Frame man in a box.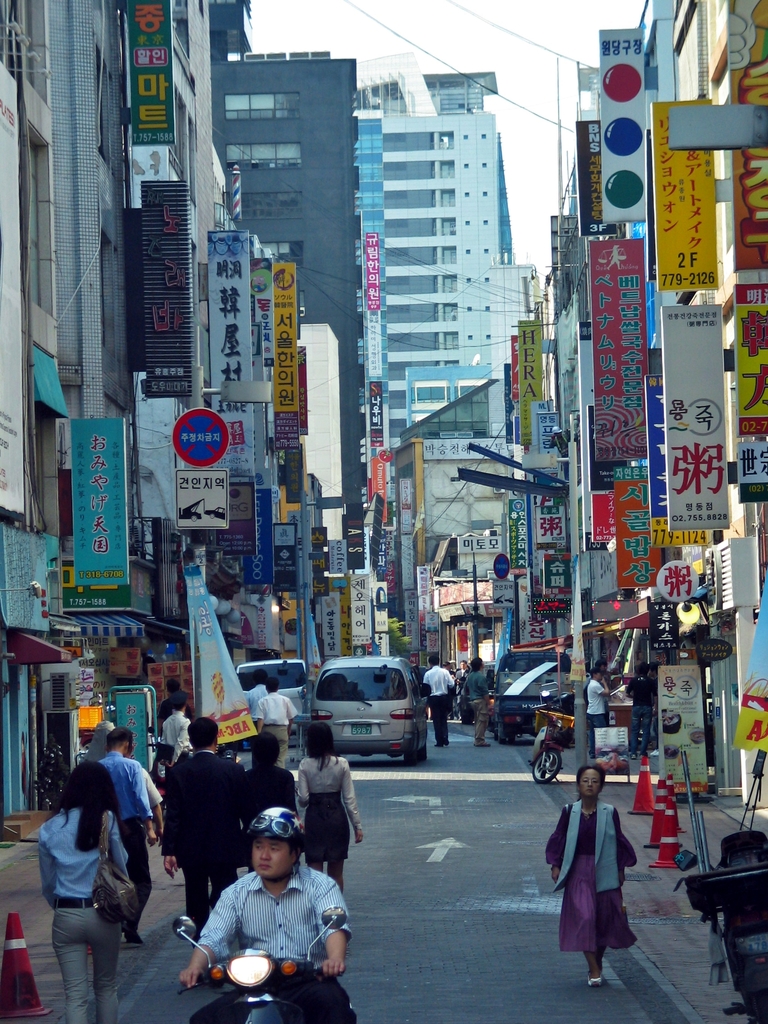
bbox(584, 665, 607, 756).
